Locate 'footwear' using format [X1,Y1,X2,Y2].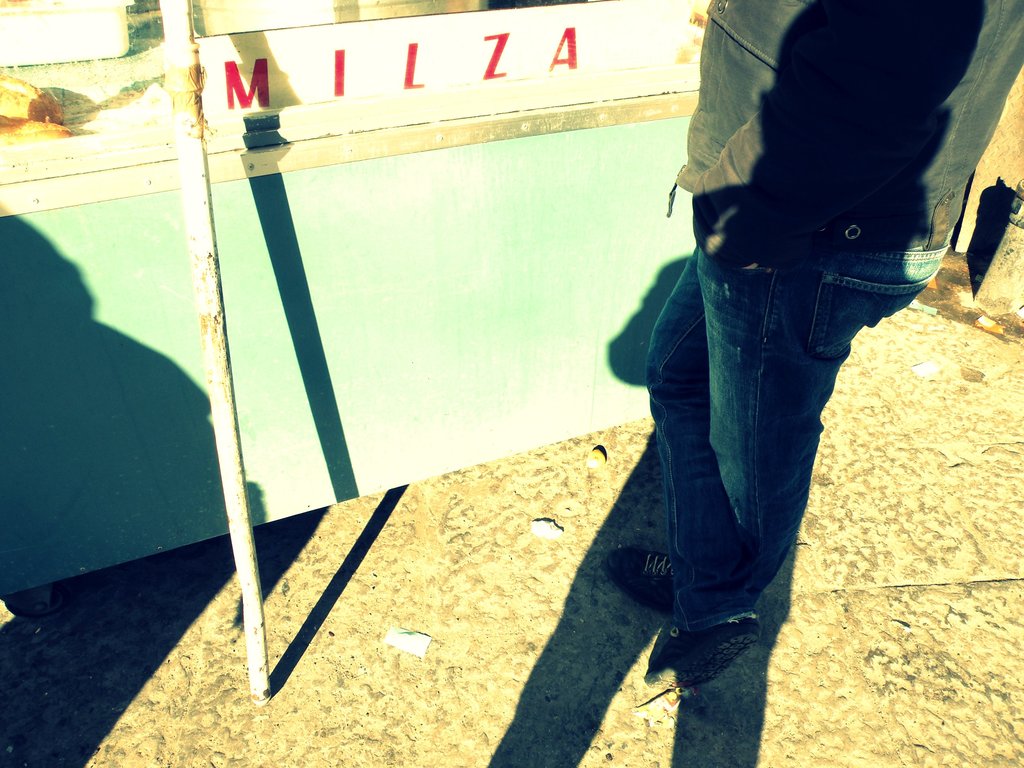
[599,538,690,622].
